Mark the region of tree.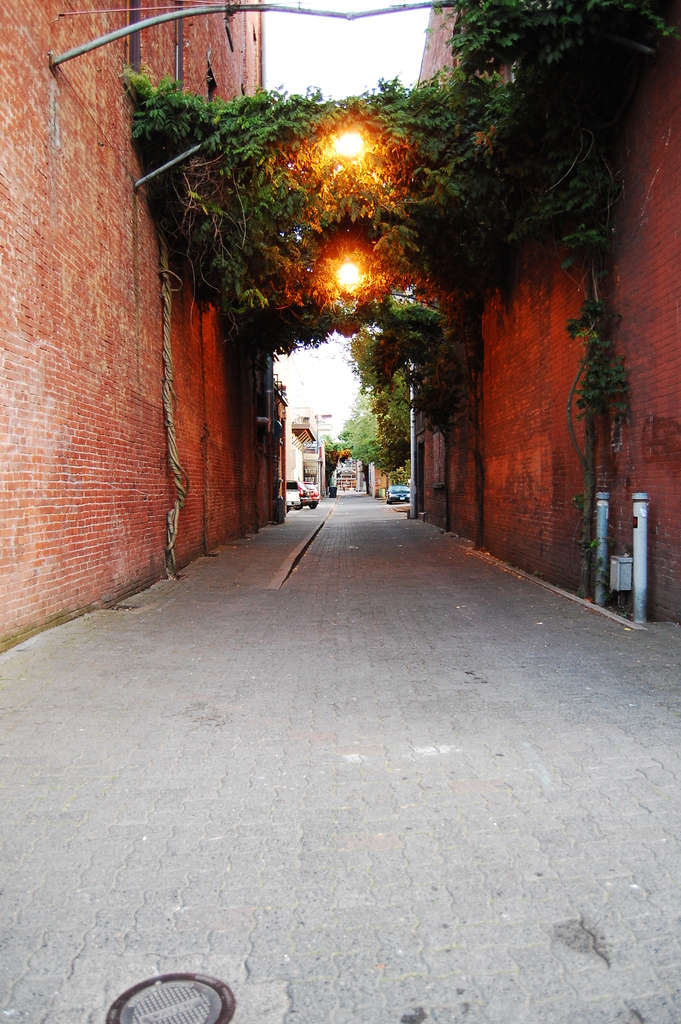
Region: 338 389 400 473.
